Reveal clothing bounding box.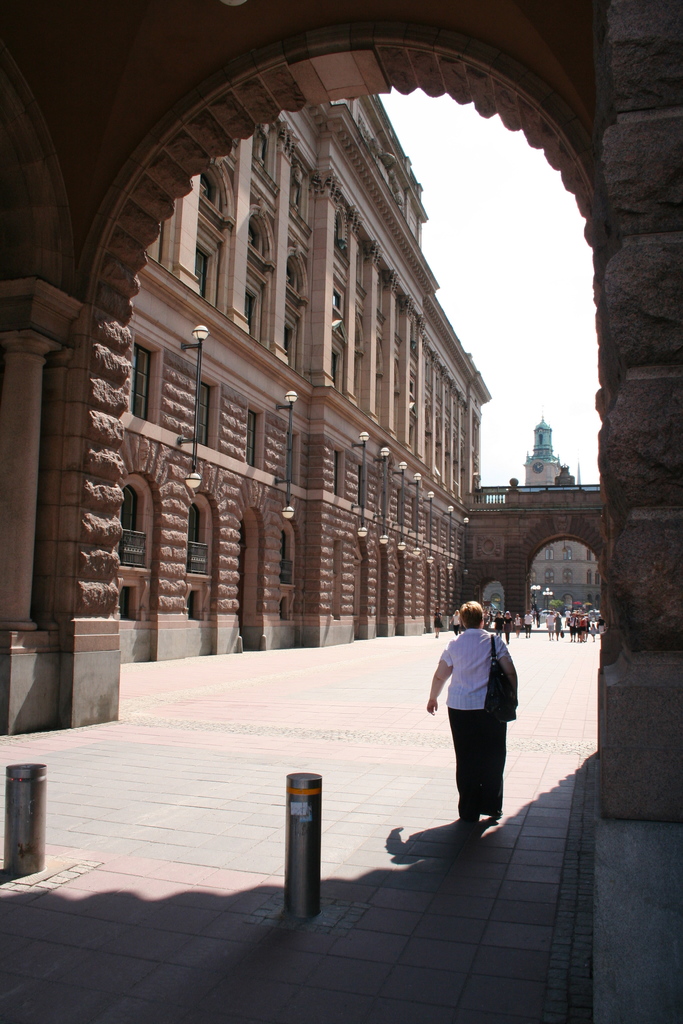
Revealed: bbox(437, 613, 531, 819).
